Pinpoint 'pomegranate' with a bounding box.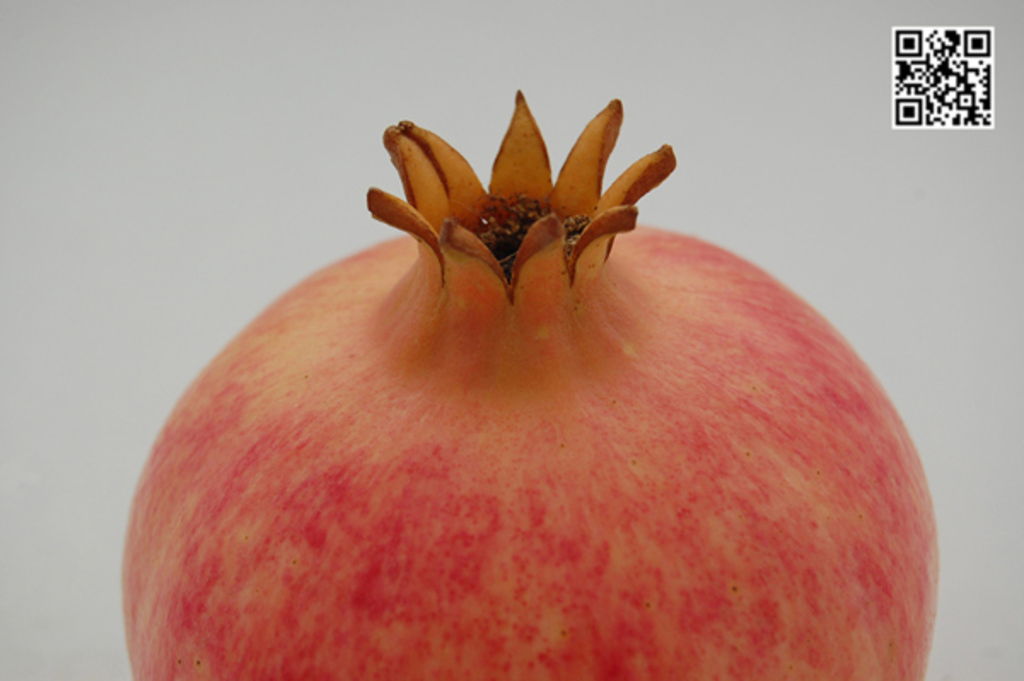
{"left": 118, "top": 85, "right": 939, "bottom": 679}.
